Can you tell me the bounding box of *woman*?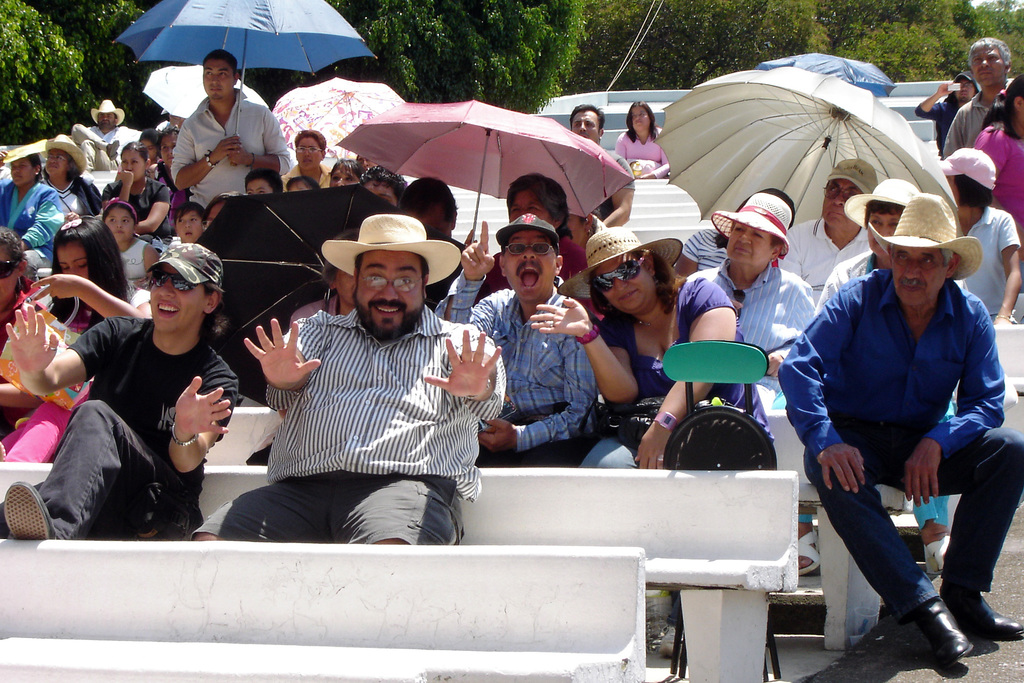
{"left": 611, "top": 95, "right": 684, "bottom": 179}.
